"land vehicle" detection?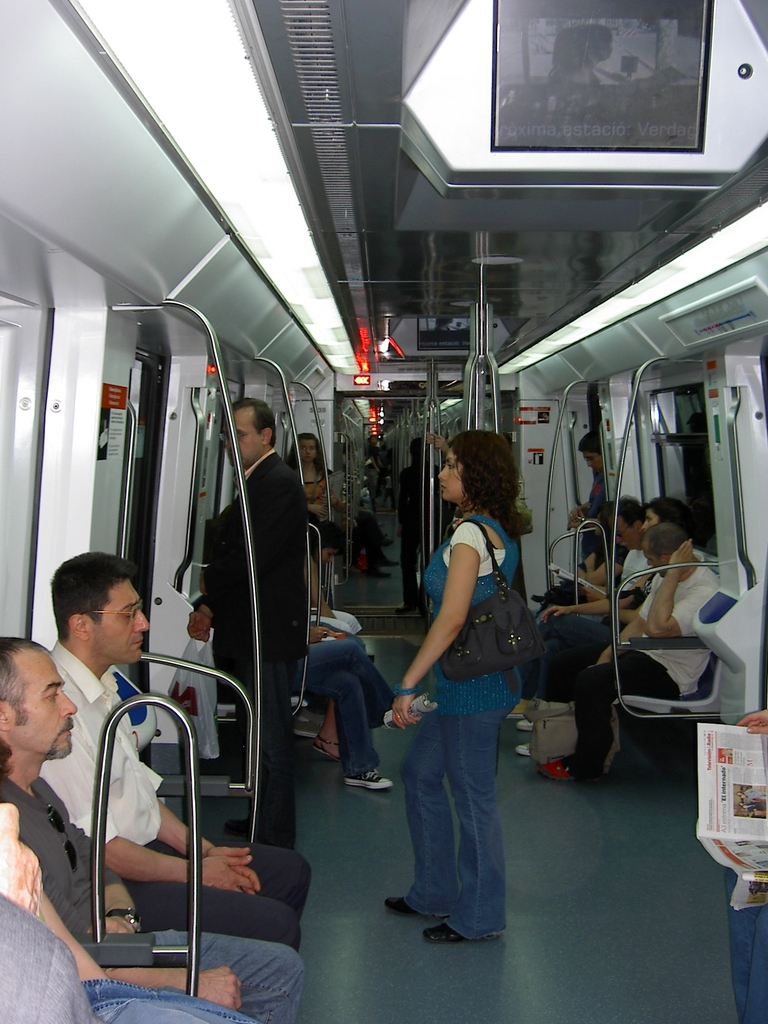
<region>0, 1, 767, 1023</region>
